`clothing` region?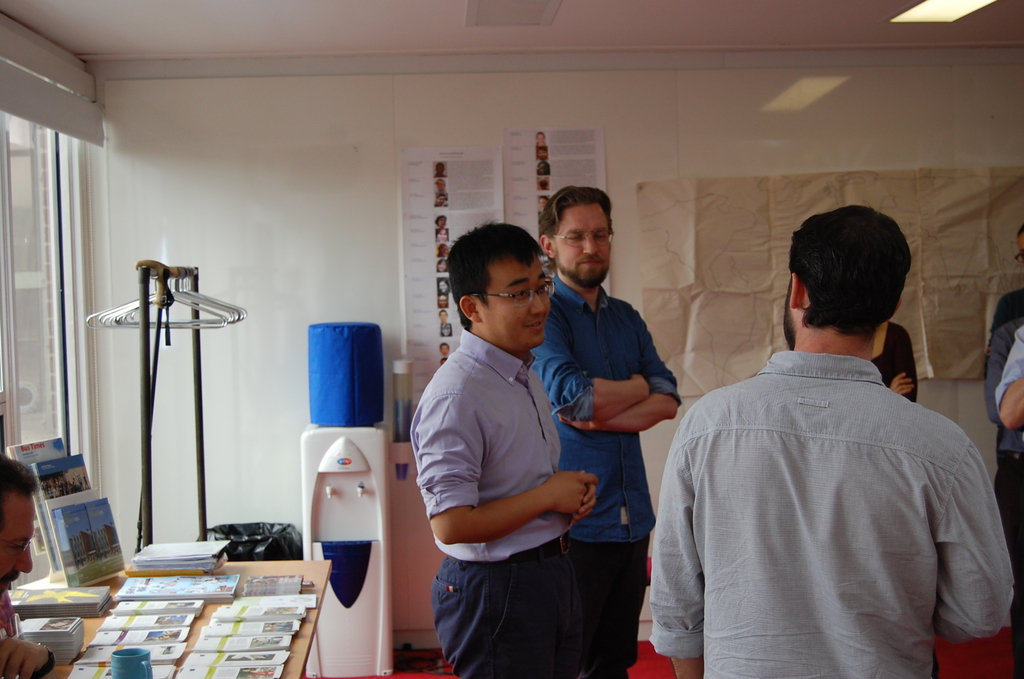
bbox=[650, 343, 1020, 678]
